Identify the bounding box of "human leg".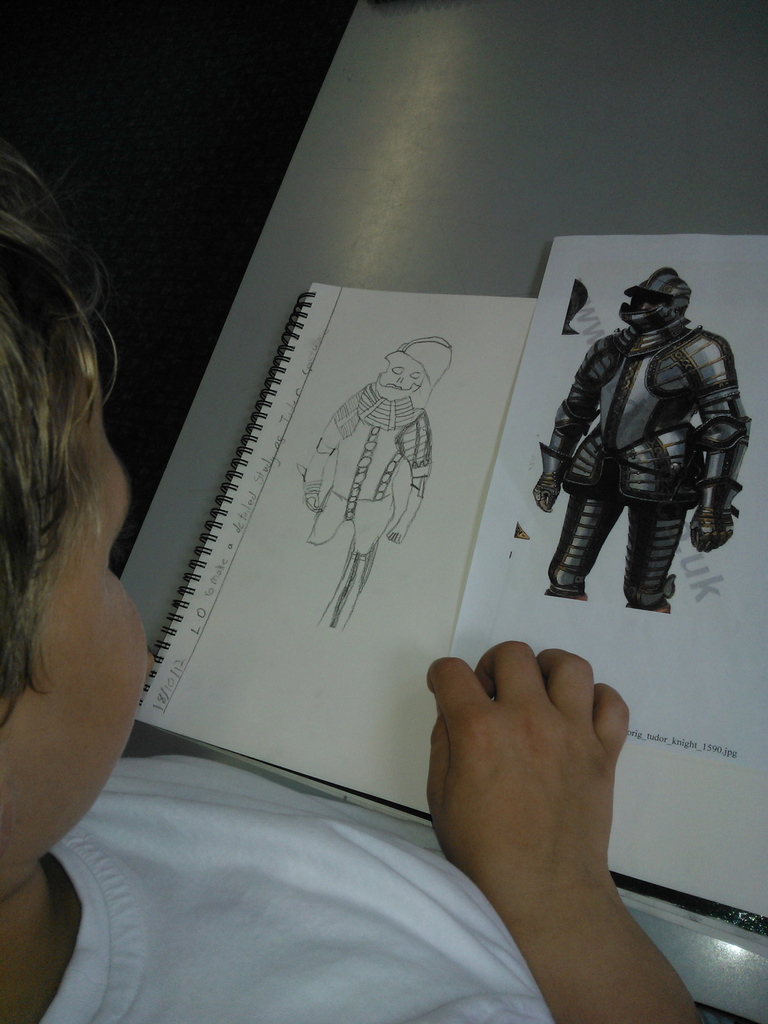
rect(314, 502, 396, 630).
